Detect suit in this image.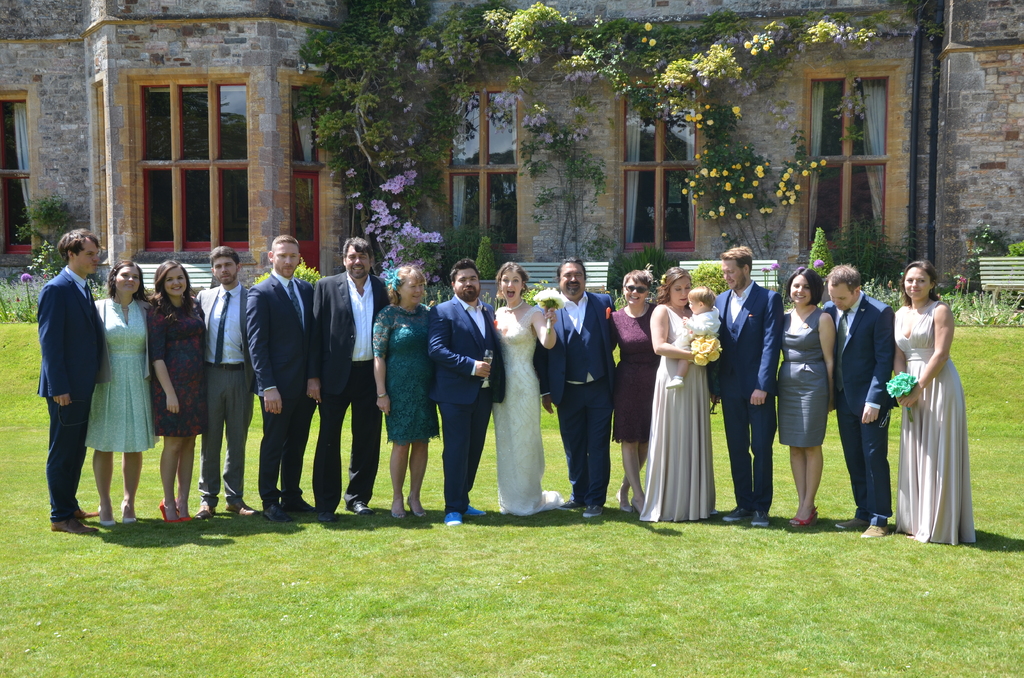
Detection: {"x1": 248, "y1": 268, "x2": 316, "y2": 507}.
